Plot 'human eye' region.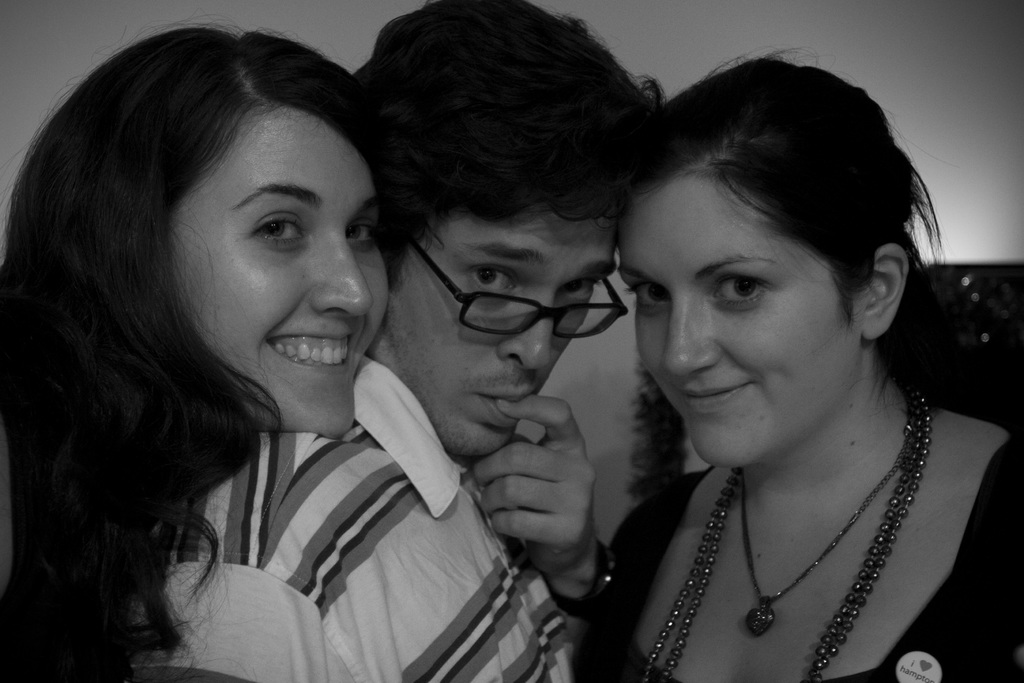
Plotted at <region>461, 266, 515, 298</region>.
